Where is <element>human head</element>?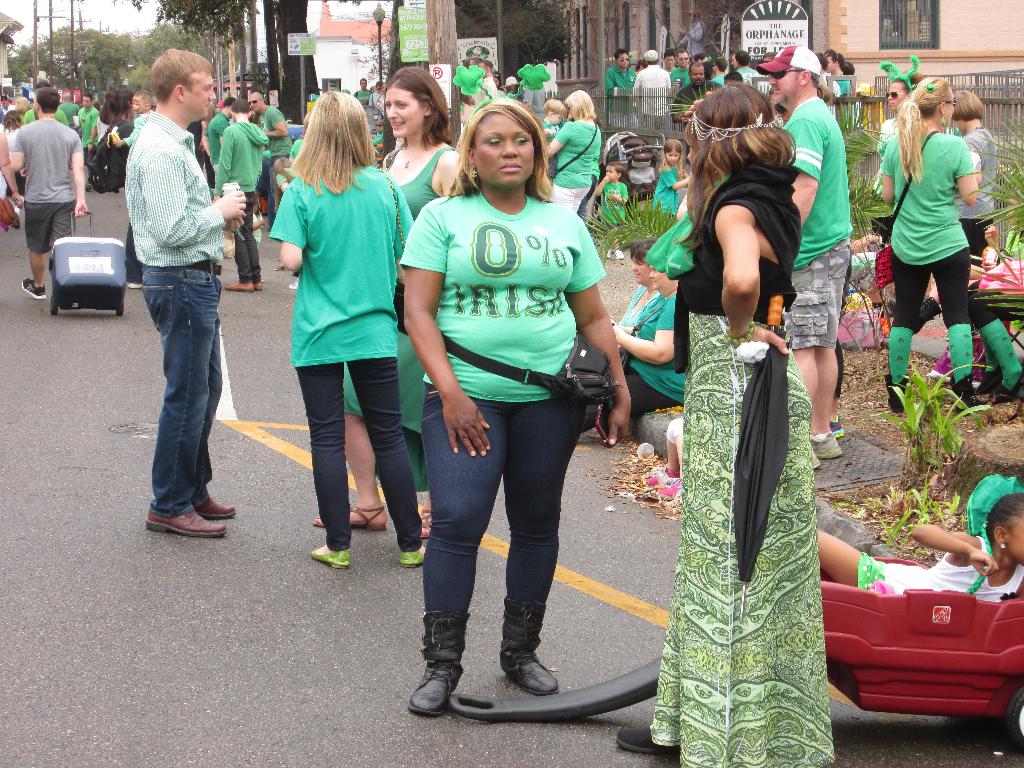
(x1=916, y1=75, x2=952, y2=122).
